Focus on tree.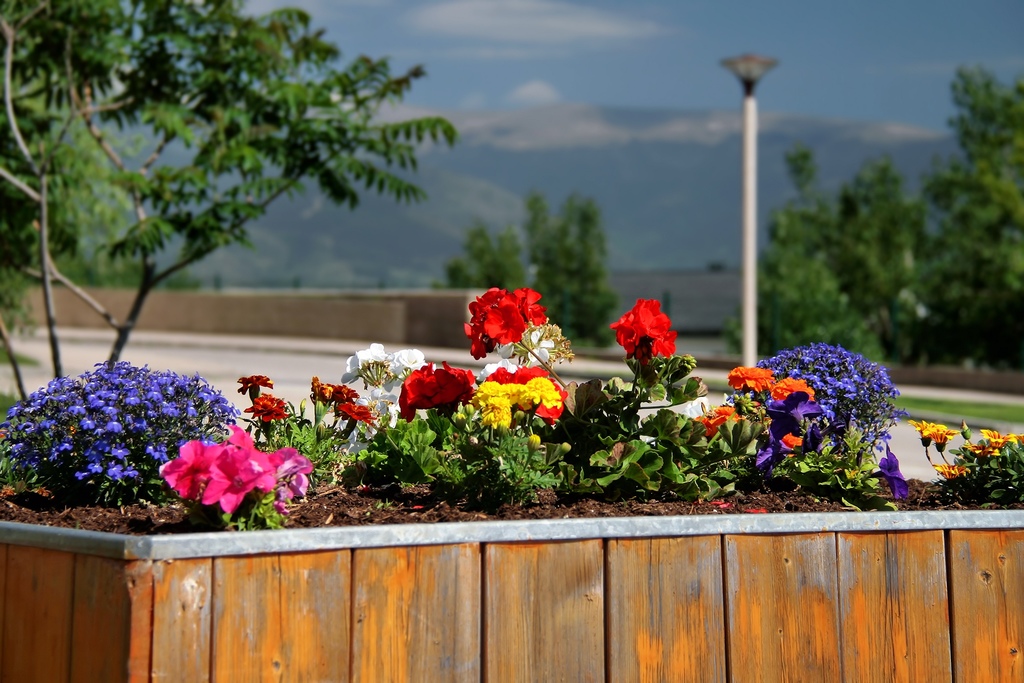
Focused at x1=0 y1=0 x2=459 y2=400.
